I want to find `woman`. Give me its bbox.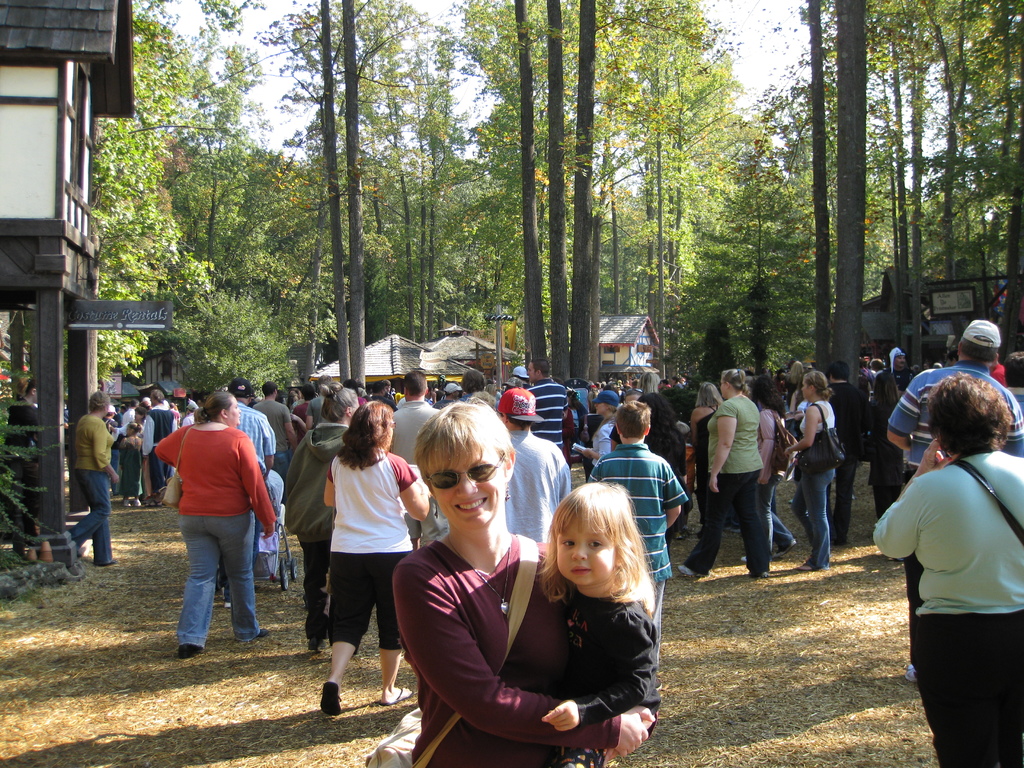
locate(691, 380, 723, 522).
